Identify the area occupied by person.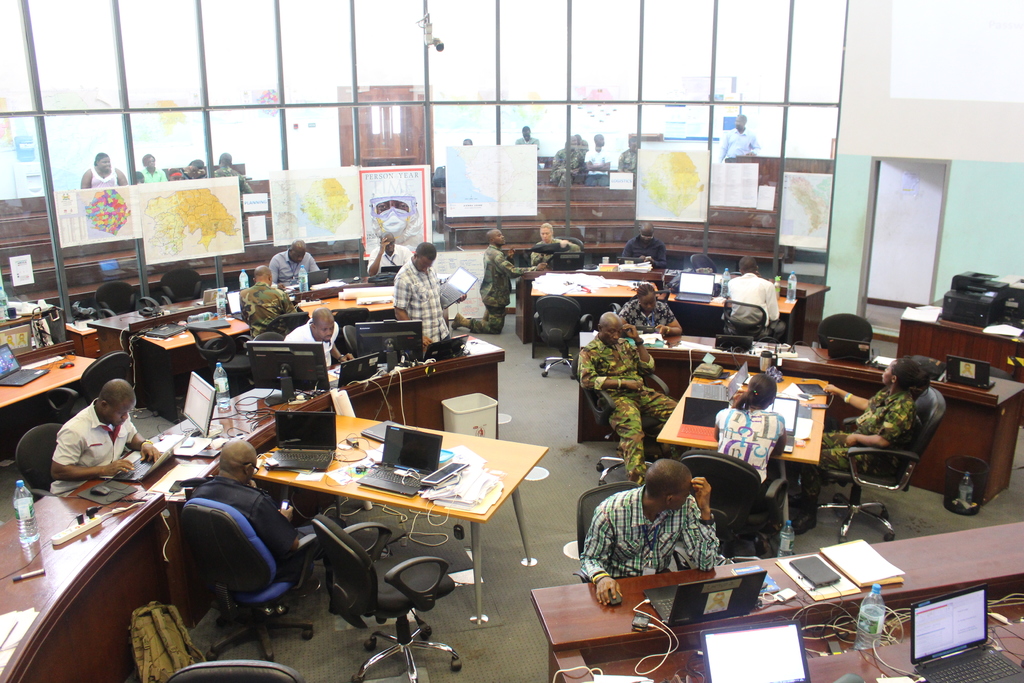
Area: 807,354,929,531.
